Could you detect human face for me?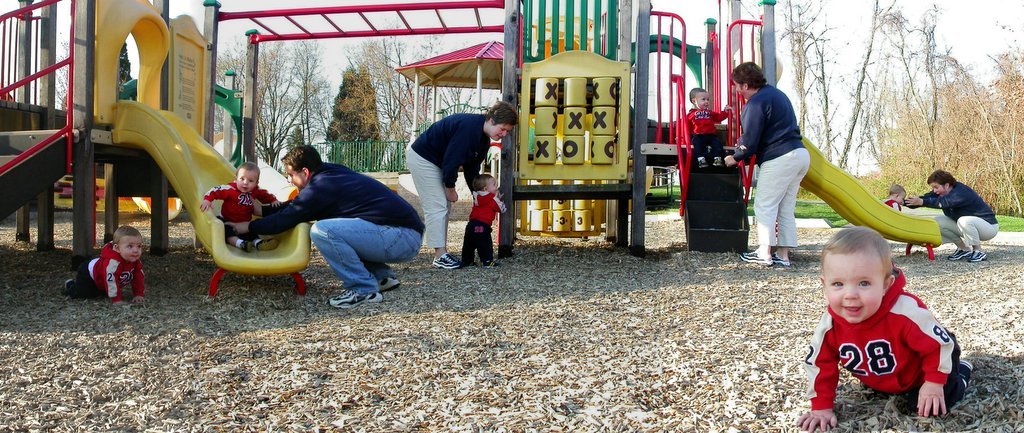
Detection result: [239,168,255,191].
